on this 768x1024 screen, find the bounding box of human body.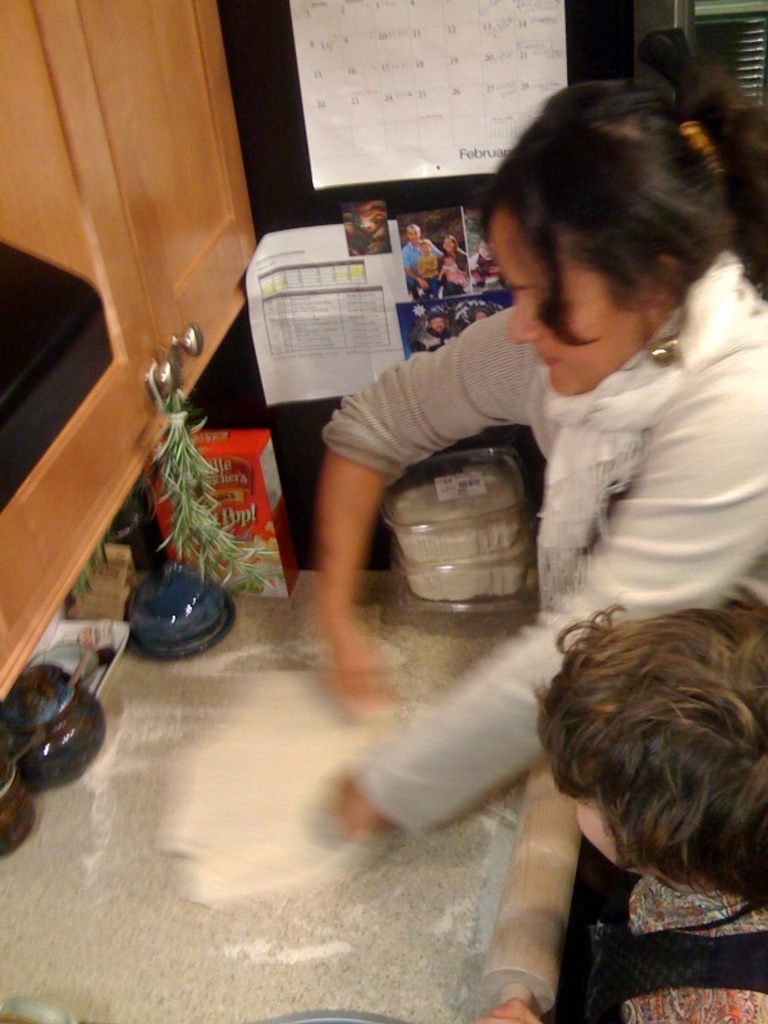
Bounding box: left=262, top=116, right=749, bottom=820.
